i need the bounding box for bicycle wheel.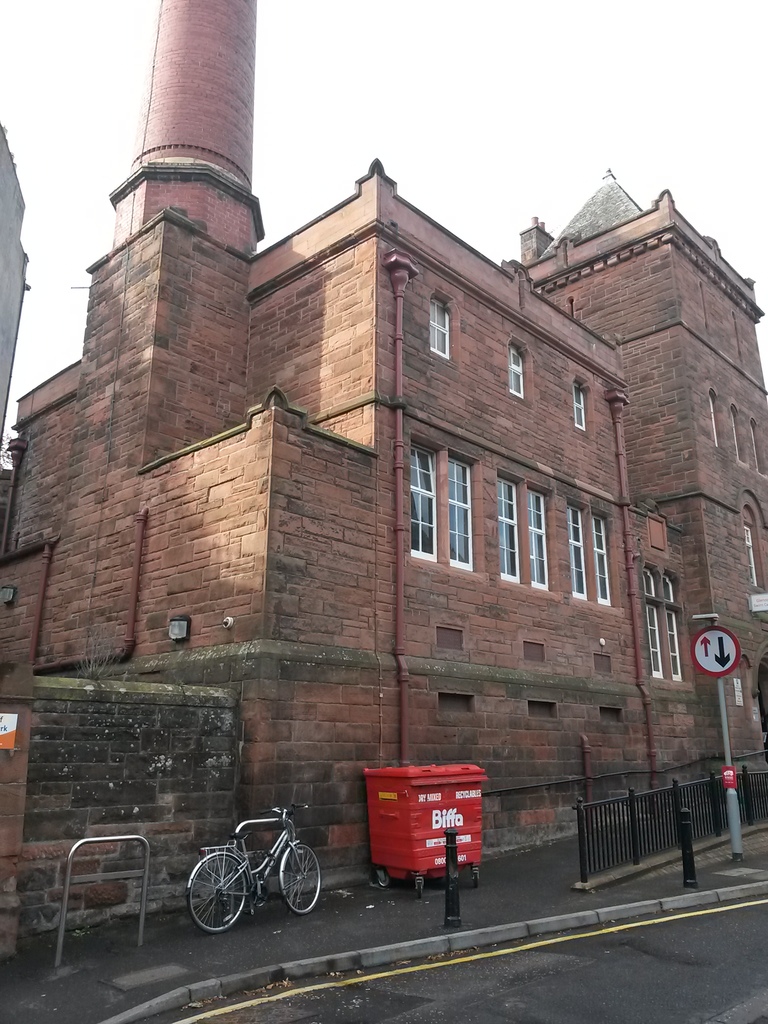
Here it is: {"left": 182, "top": 842, "right": 259, "bottom": 945}.
